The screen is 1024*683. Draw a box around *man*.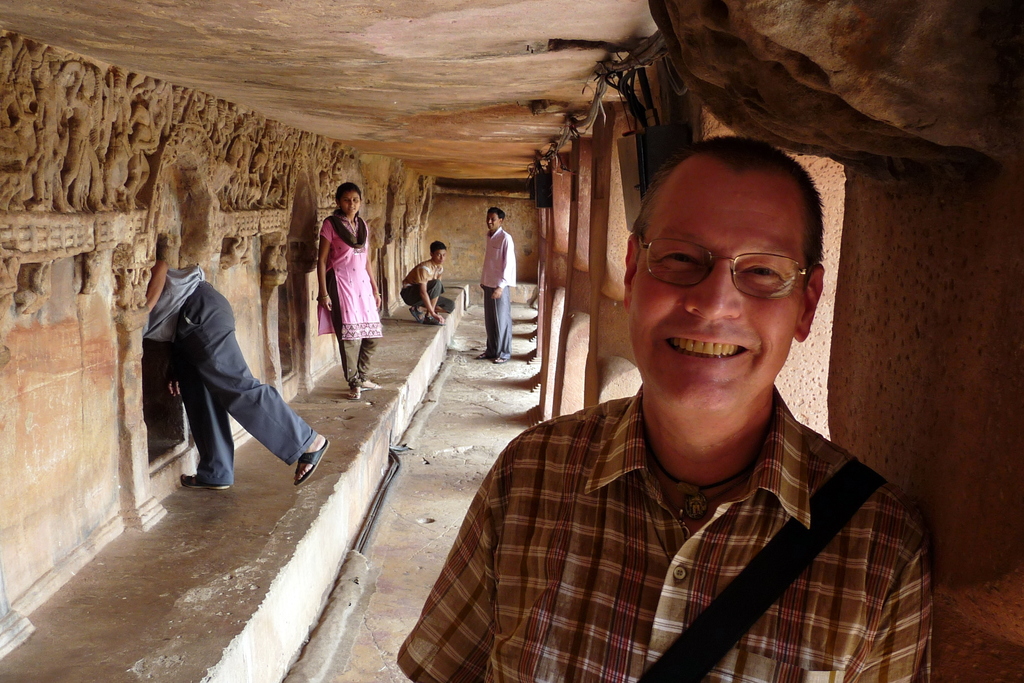
(138, 254, 332, 488).
